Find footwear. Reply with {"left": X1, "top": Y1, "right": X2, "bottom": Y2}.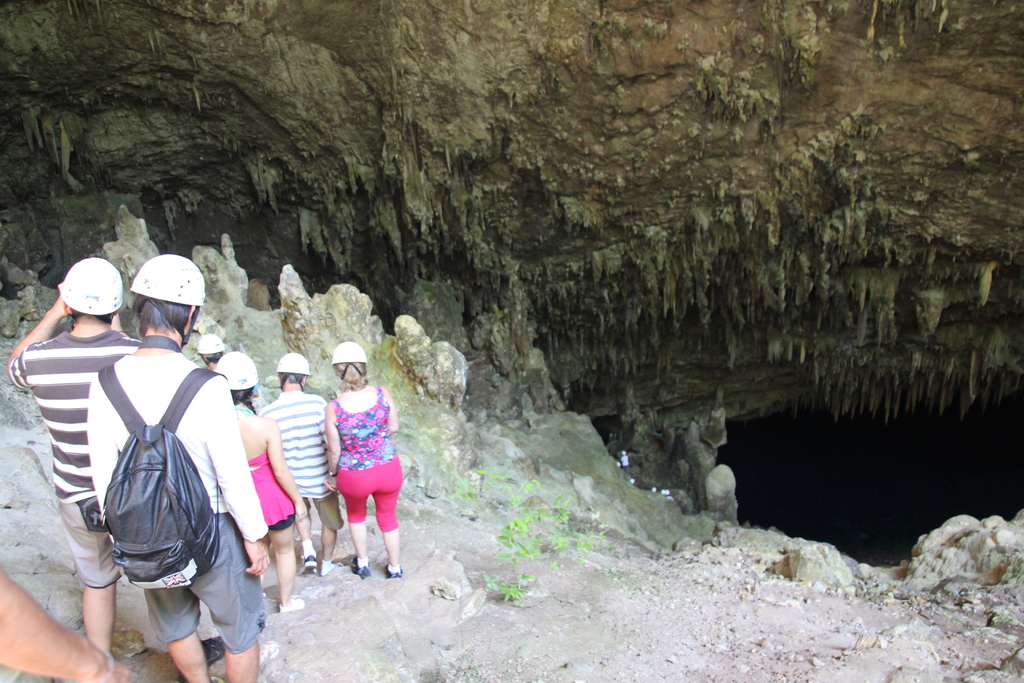
{"left": 295, "top": 555, "right": 316, "bottom": 578}.
